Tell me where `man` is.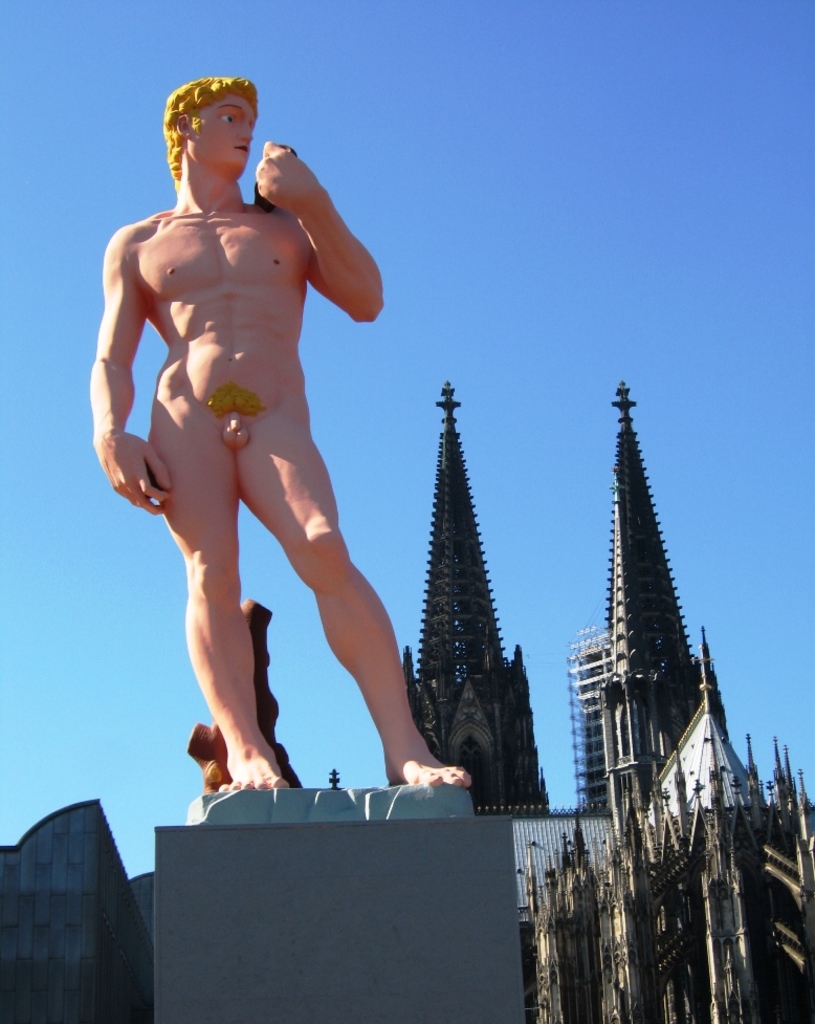
`man` is at <box>94,63,405,876</box>.
